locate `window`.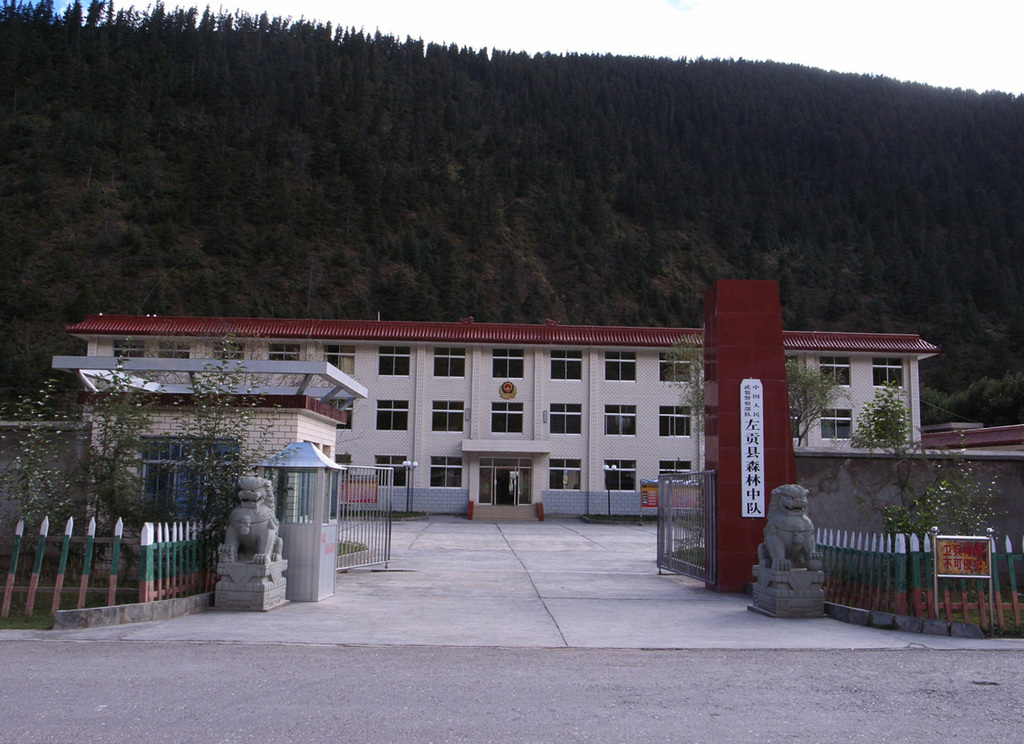
Bounding box: bbox=(491, 349, 522, 377).
